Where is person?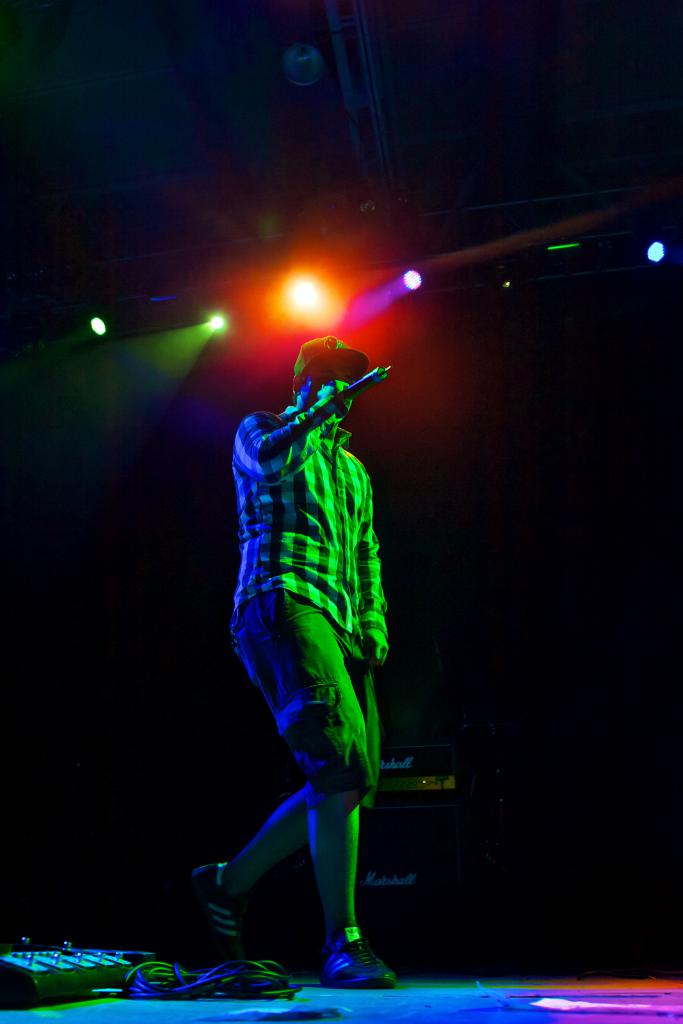
[191,327,393,990].
